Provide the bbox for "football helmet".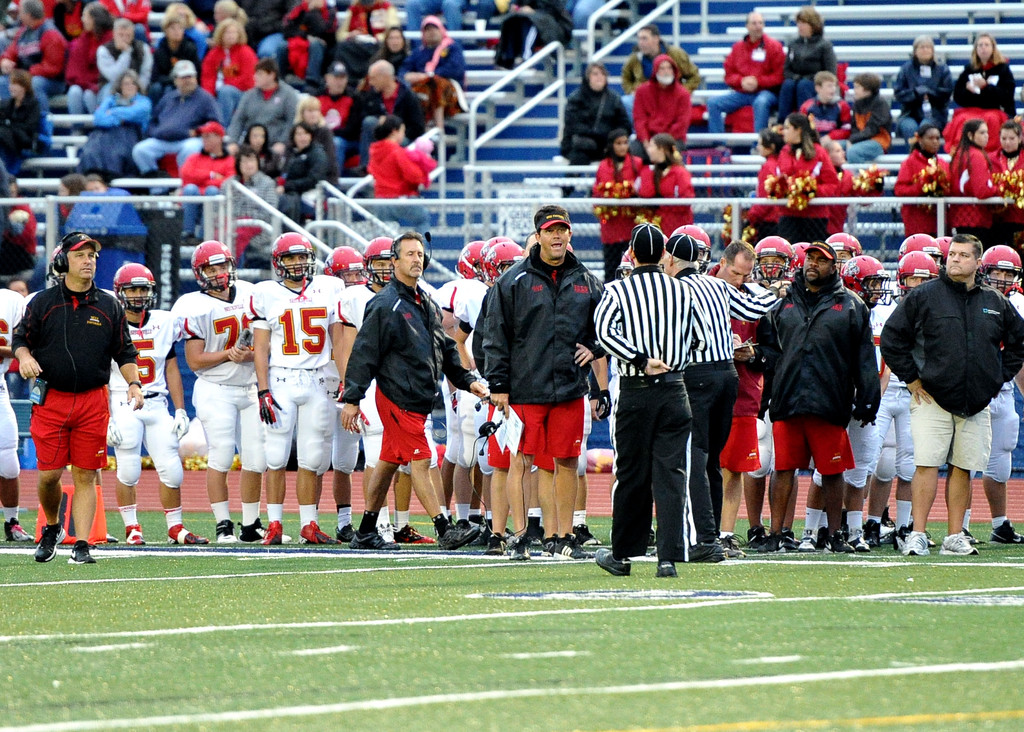
rect(477, 241, 525, 287).
